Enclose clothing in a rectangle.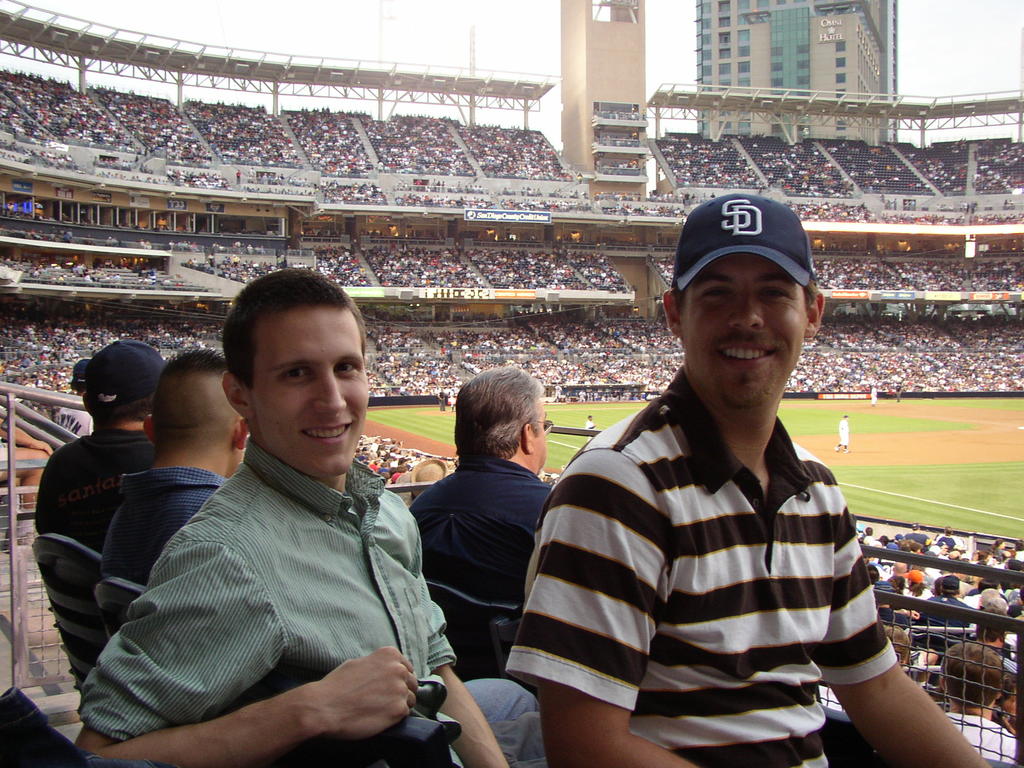
{"x1": 91, "y1": 465, "x2": 224, "y2": 590}.
